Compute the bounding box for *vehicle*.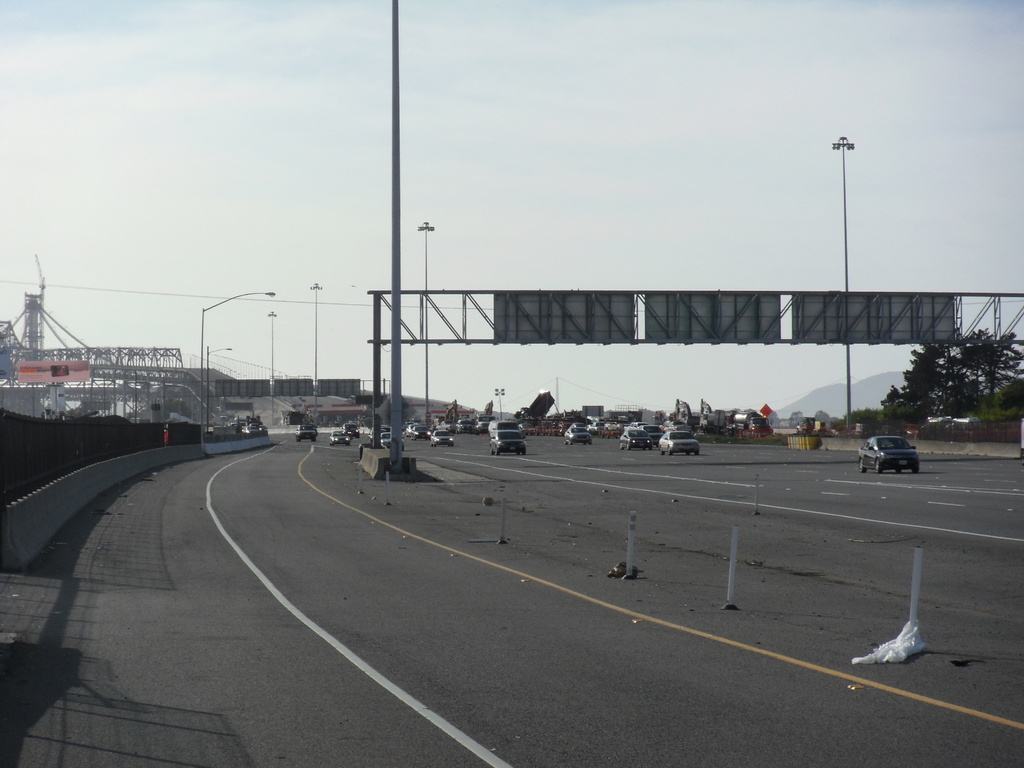
(372, 420, 385, 444).
